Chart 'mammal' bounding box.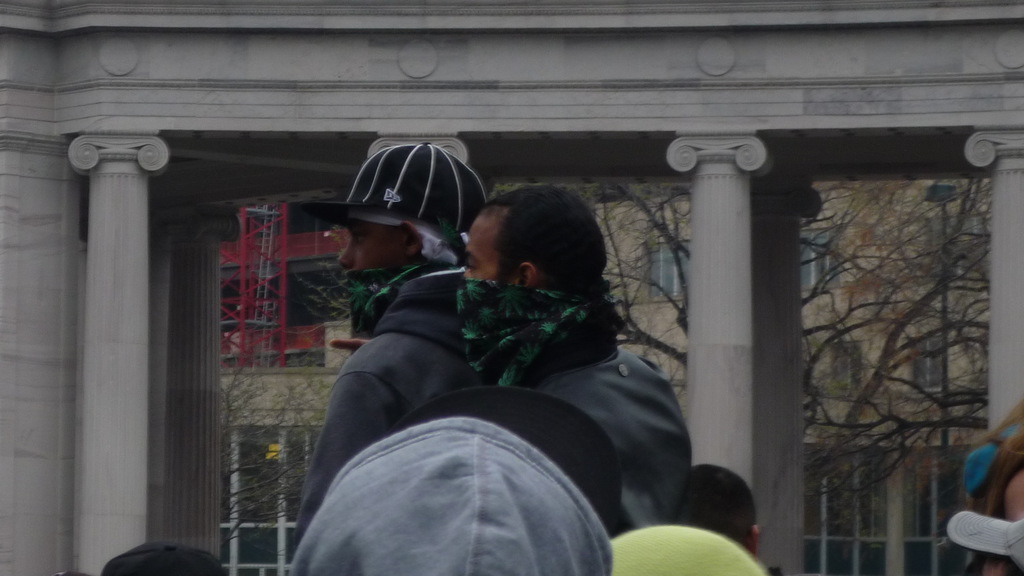
Charted: bbox(47, 570, 89, 575).
